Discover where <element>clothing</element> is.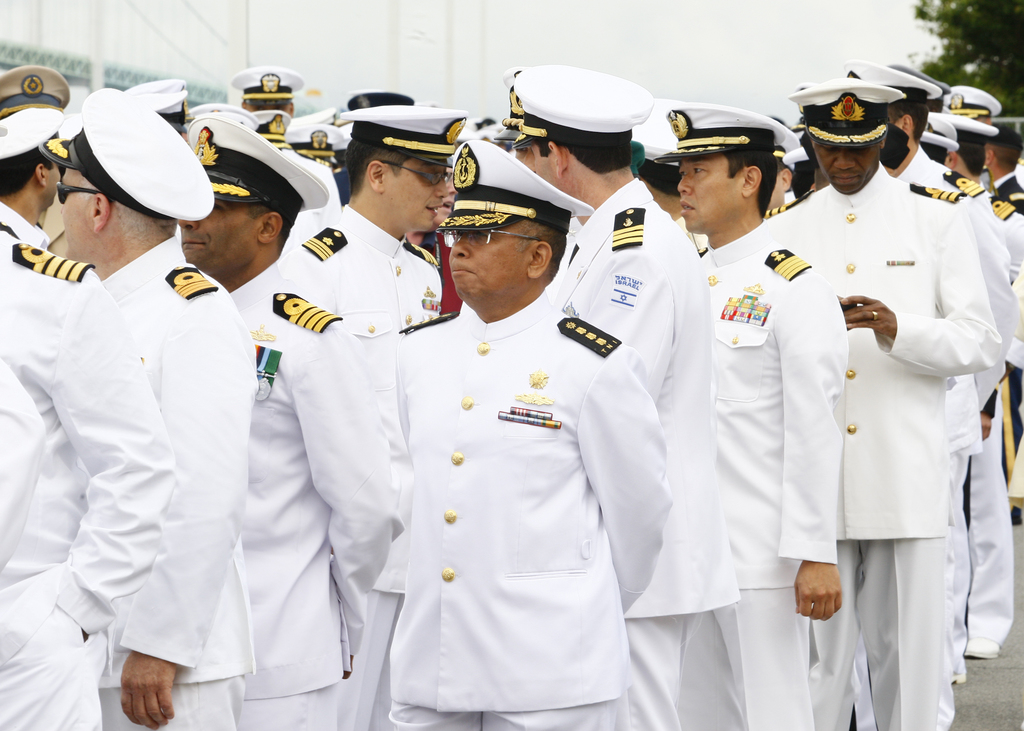
Discovered at Rect(892, 148, 1023, 661).
